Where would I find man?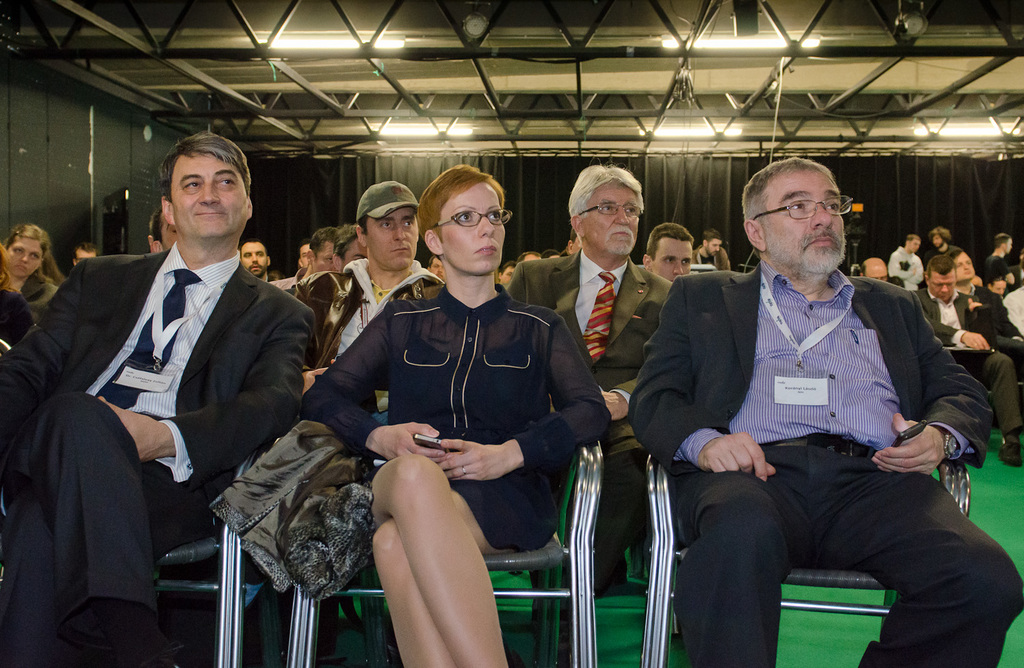
At locate(659, 167, 991, 654).
